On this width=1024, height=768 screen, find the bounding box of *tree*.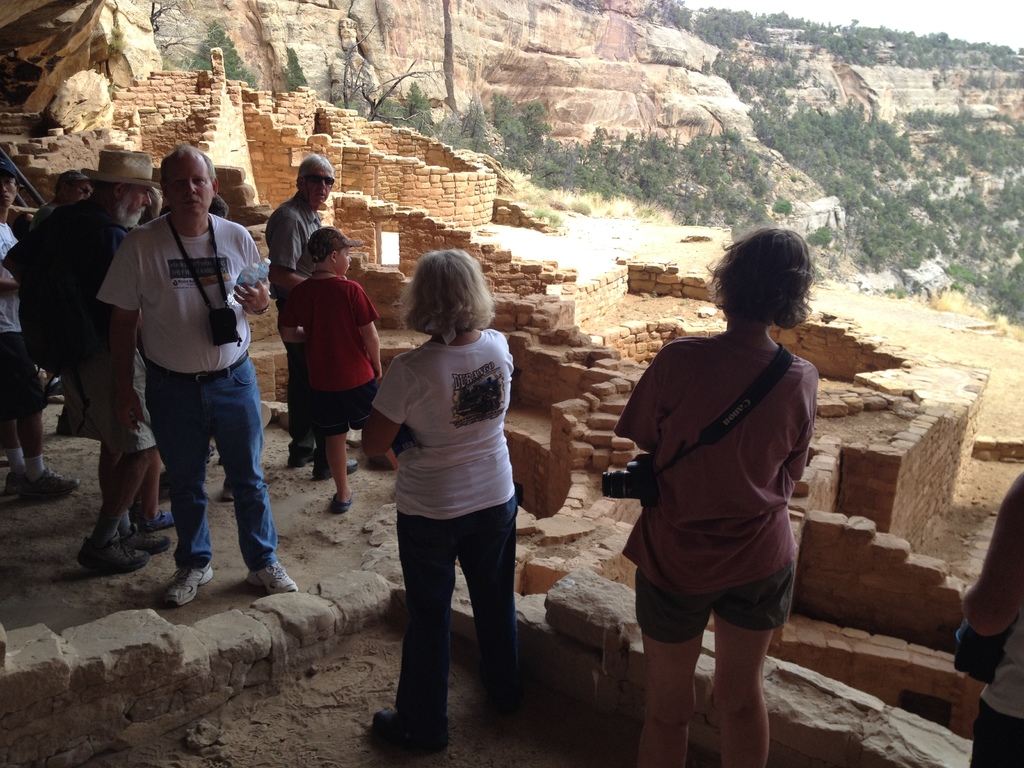
Bounding box: [x1=177, y1=31, x2=259, y2=92].
